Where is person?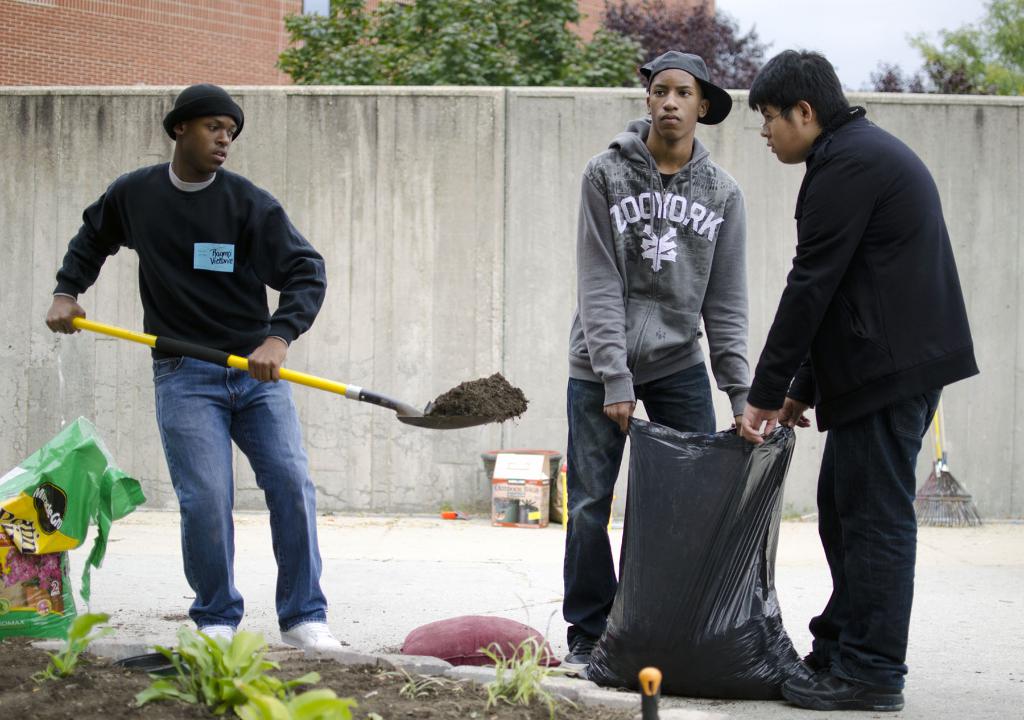
{"left": 49, "top": 80, "right": 335, "bottom": 644}.
